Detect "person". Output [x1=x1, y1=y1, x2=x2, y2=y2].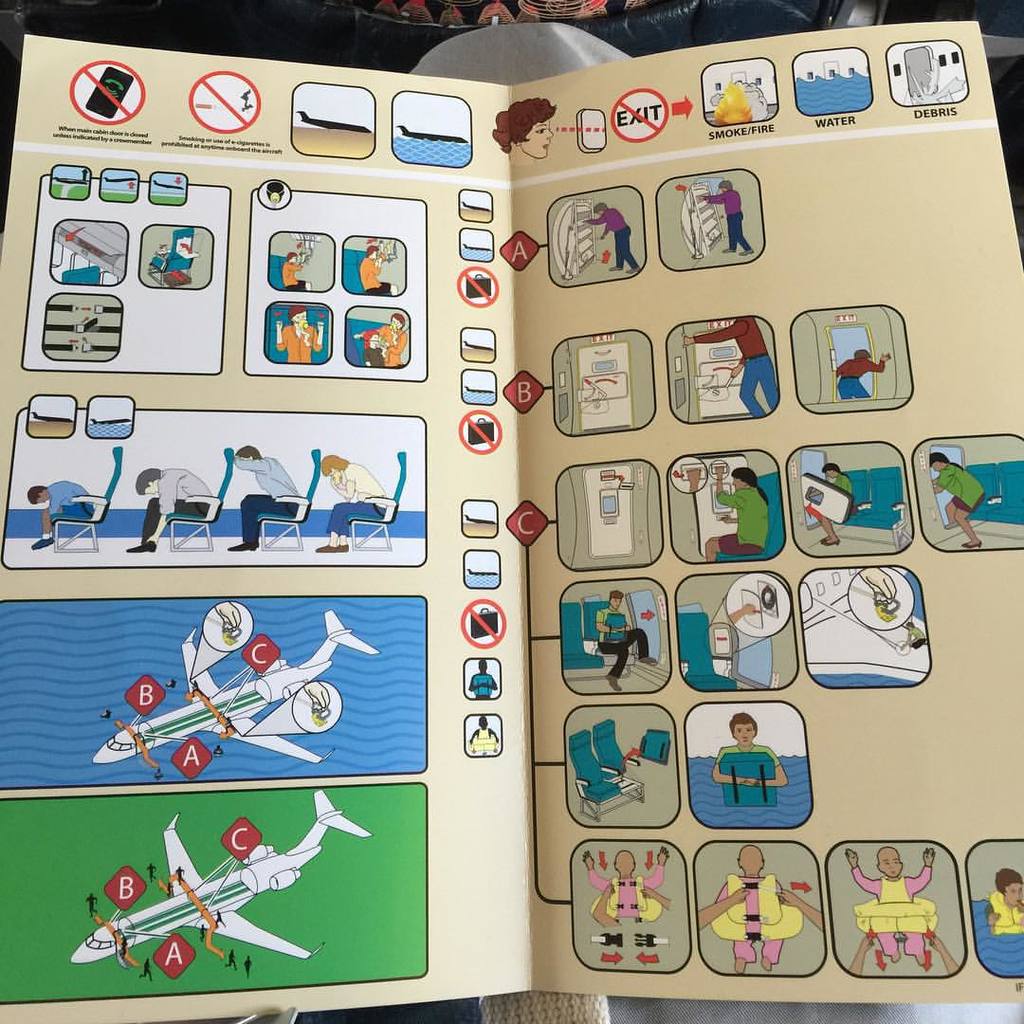
[x1=812, y1=457, x2=865, y2=555].
